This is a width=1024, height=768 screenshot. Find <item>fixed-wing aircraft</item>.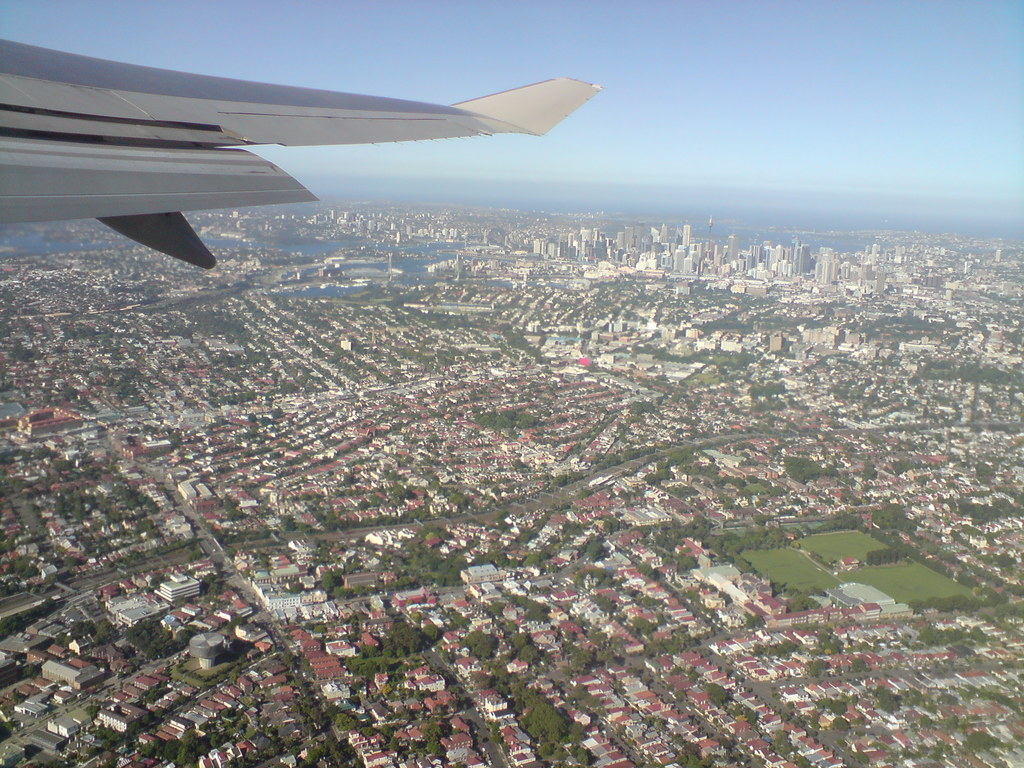
Bounding box: select_region(0, 30, 605, 267).
